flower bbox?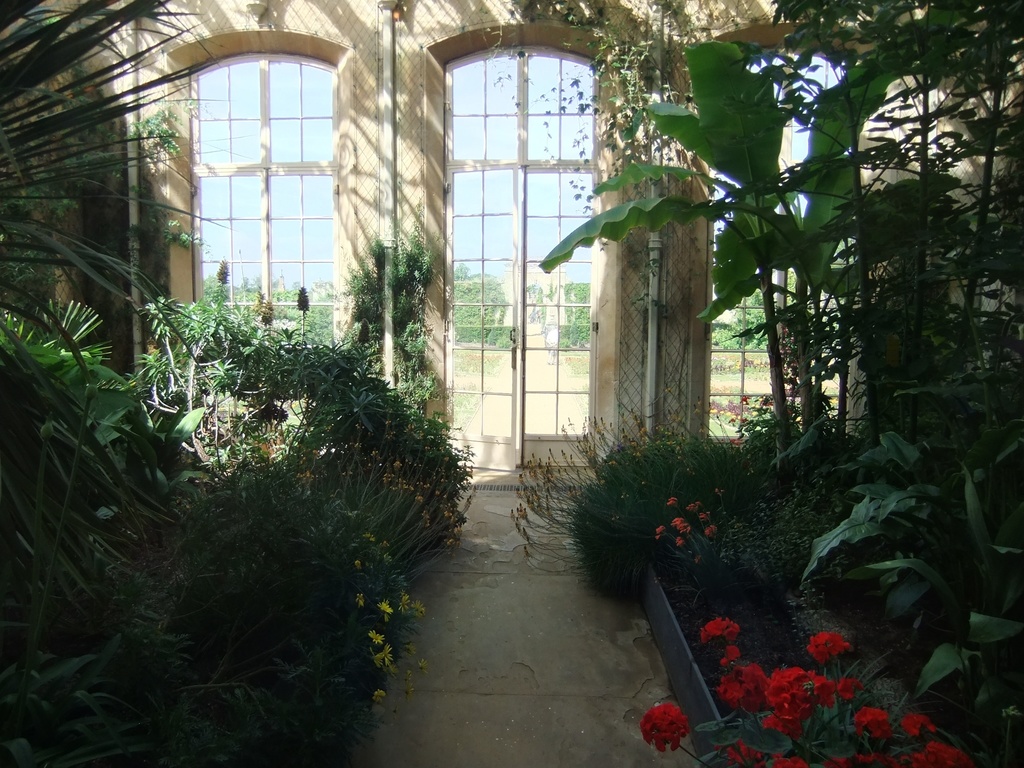
locate(788, 408, 790, 415)
